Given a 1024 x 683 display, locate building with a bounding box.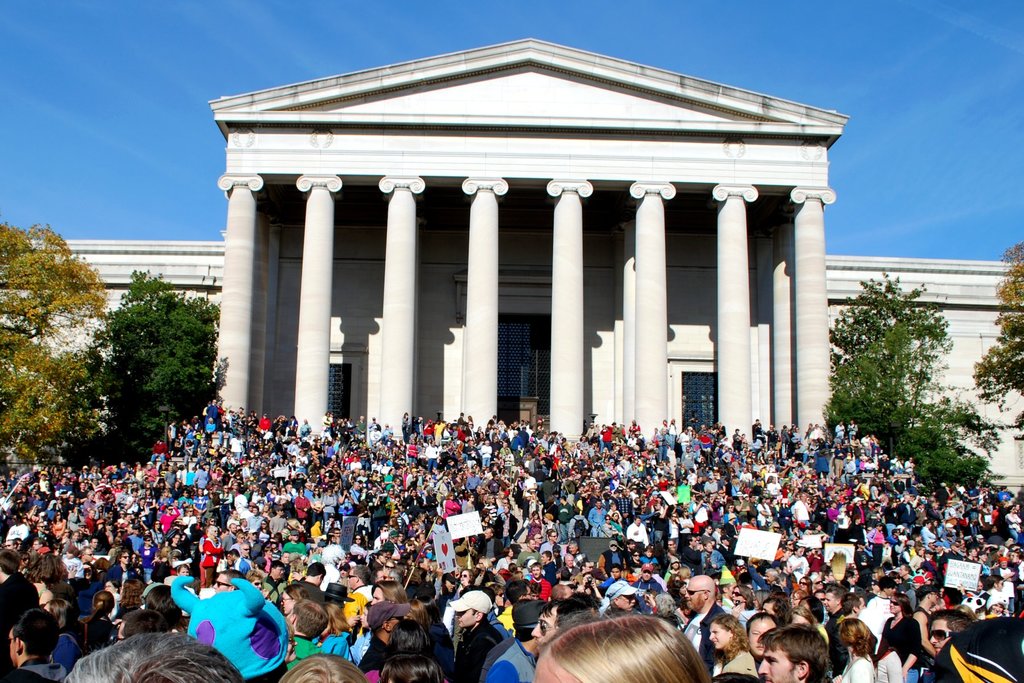
Located: (left=0, top=38, right=1023, bottom=503).
